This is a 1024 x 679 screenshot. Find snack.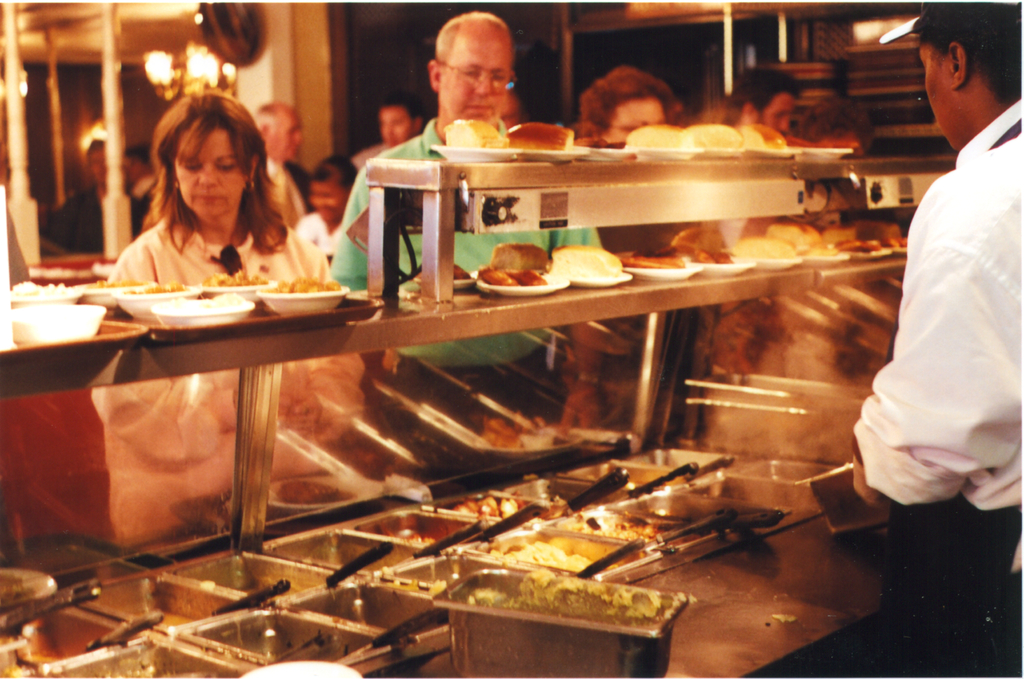
Bounding box: region(442, 120, 500, 150).
